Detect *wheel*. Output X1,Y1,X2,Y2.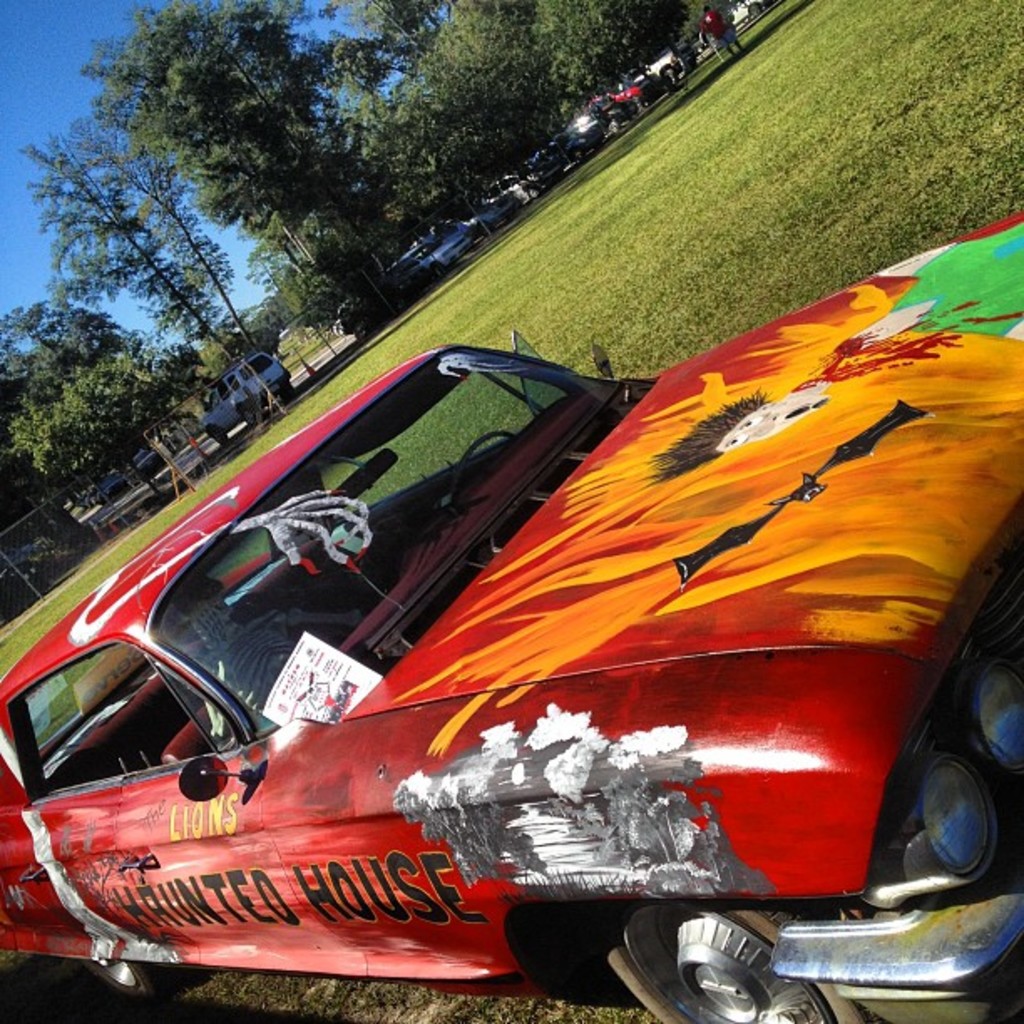
80,959,172,997.
